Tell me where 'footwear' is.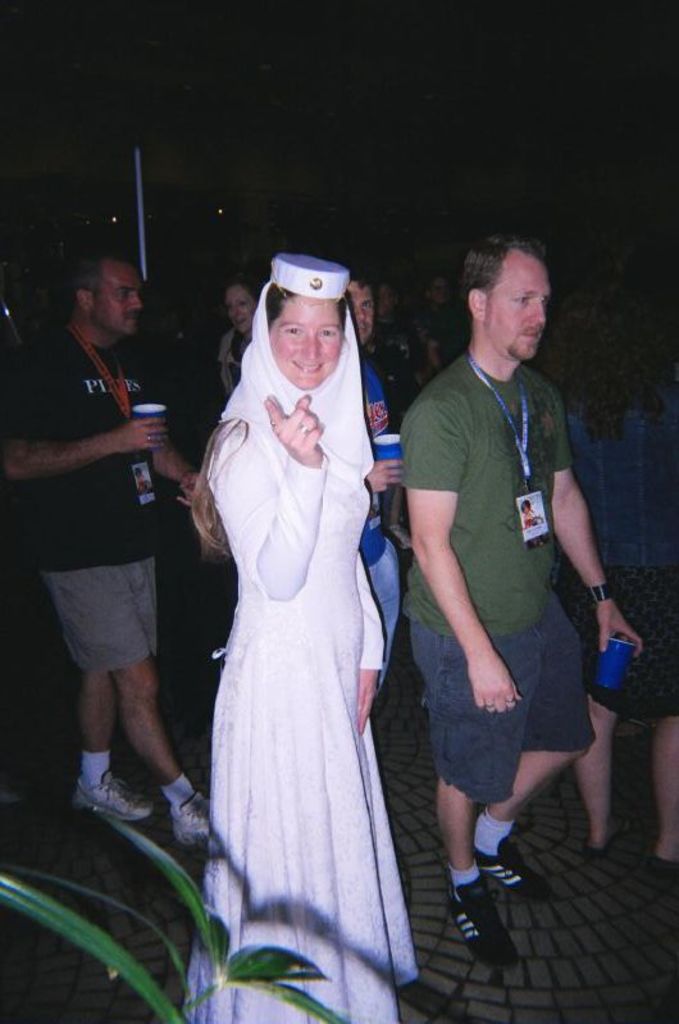
'footwear' is at locate(447, 871, 518, 968).
